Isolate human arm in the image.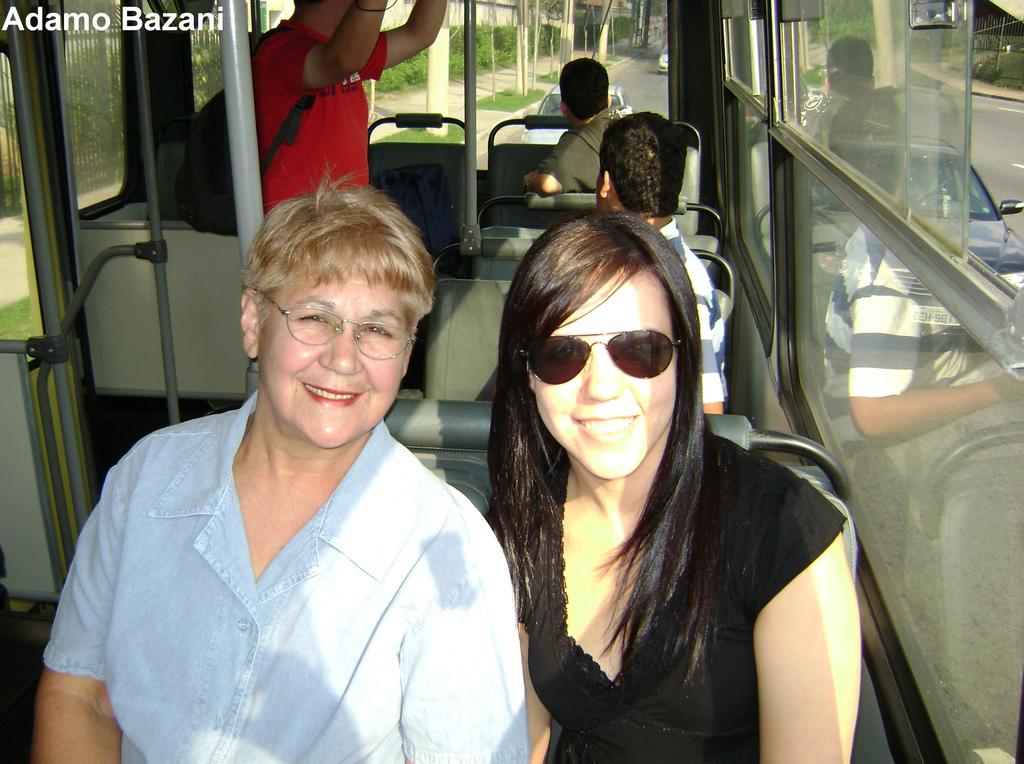
Isolated region: left=344, top=0, right=458, bottom=84.
